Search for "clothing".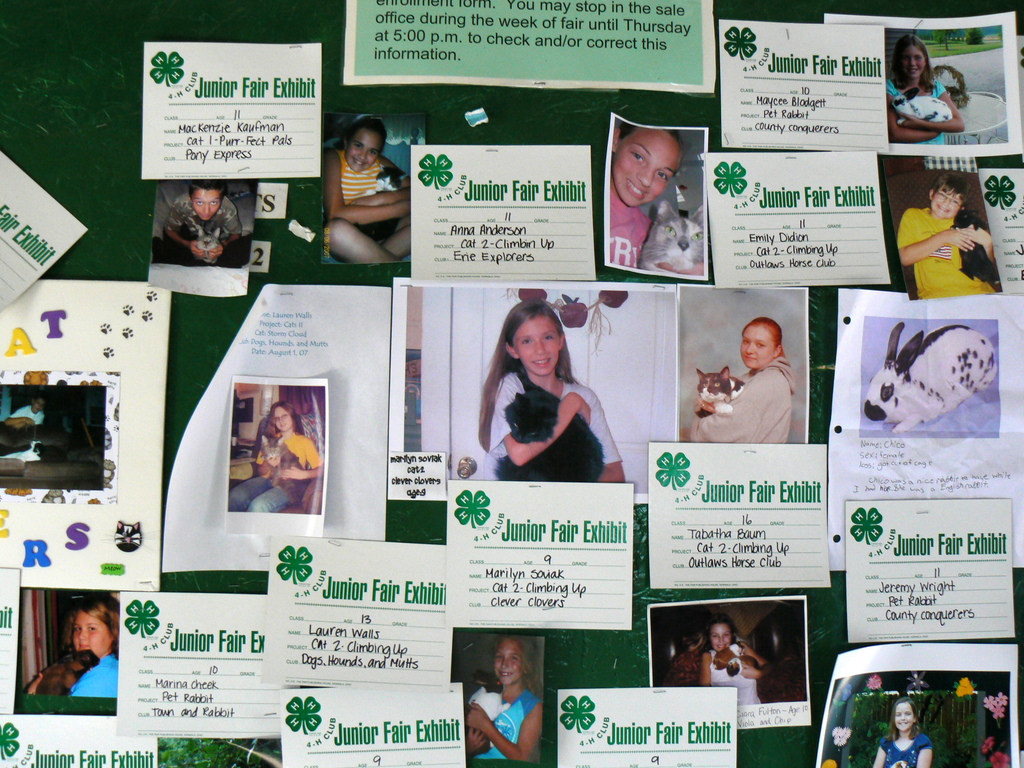
Found at 470 690 535 757.
